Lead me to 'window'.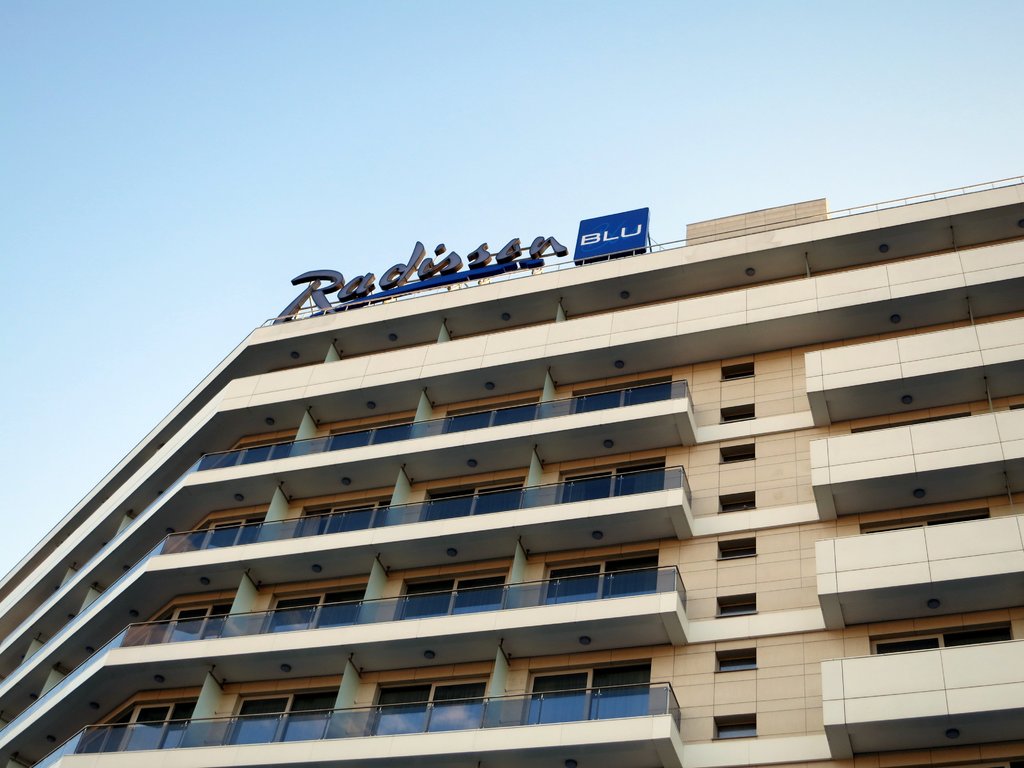
Lead to {"left": 255, "top": 584, "right": 371, "bottom": 631}.
